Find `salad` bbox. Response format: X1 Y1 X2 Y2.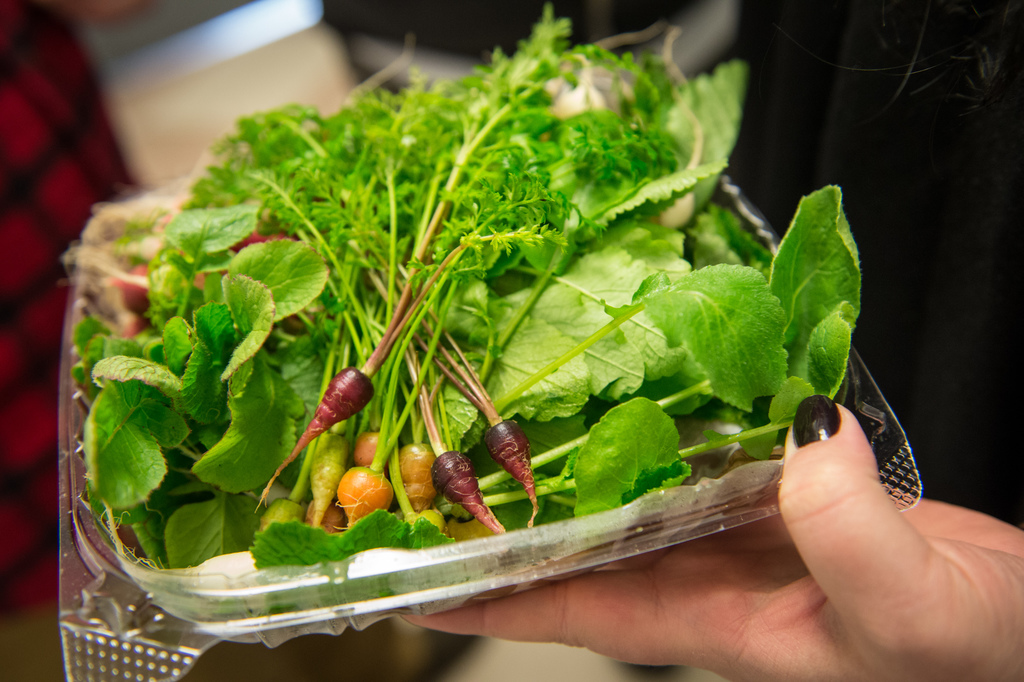
68 4 855 574.
